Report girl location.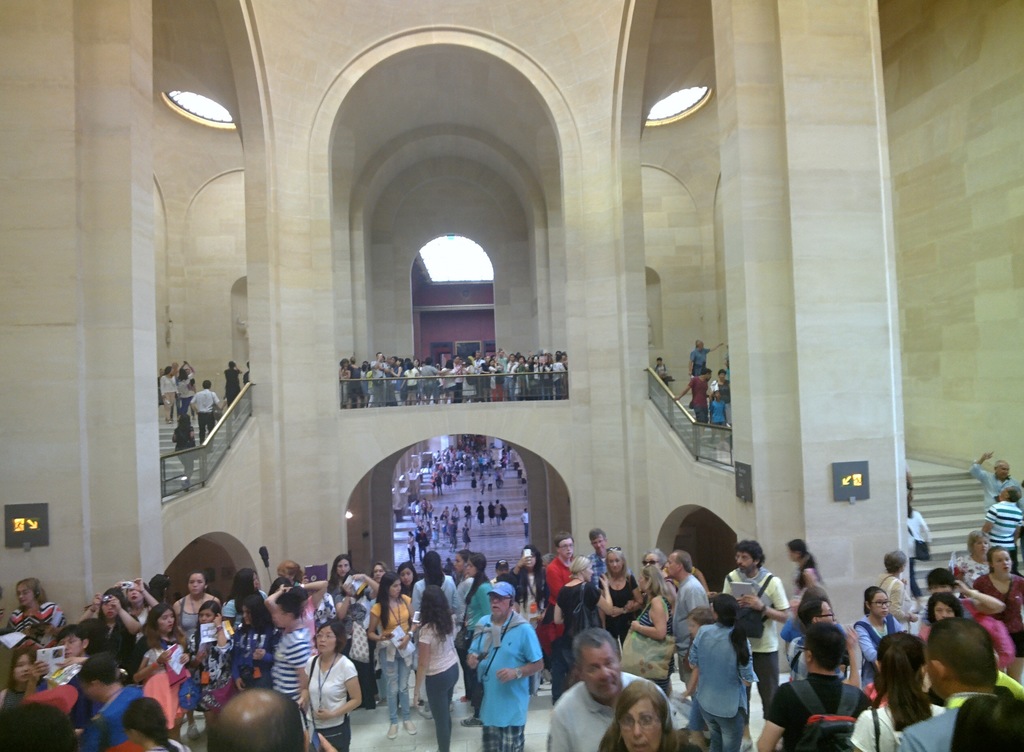
Report: box=[408, 586, 461, 751].
